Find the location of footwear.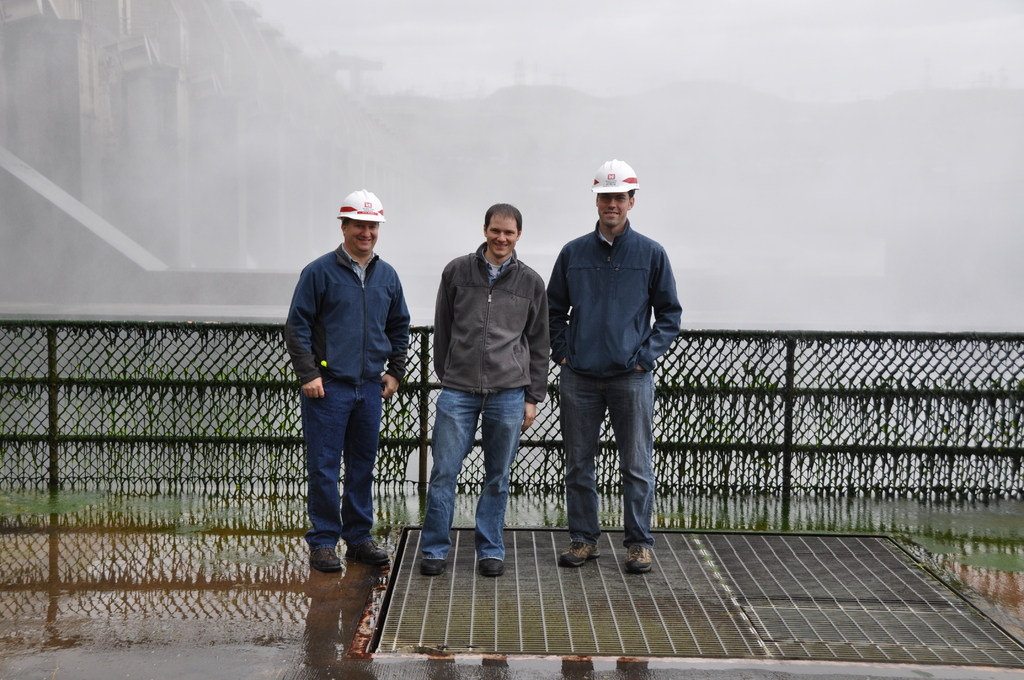
Location: <region>342, 541, 387, 569</region>.
